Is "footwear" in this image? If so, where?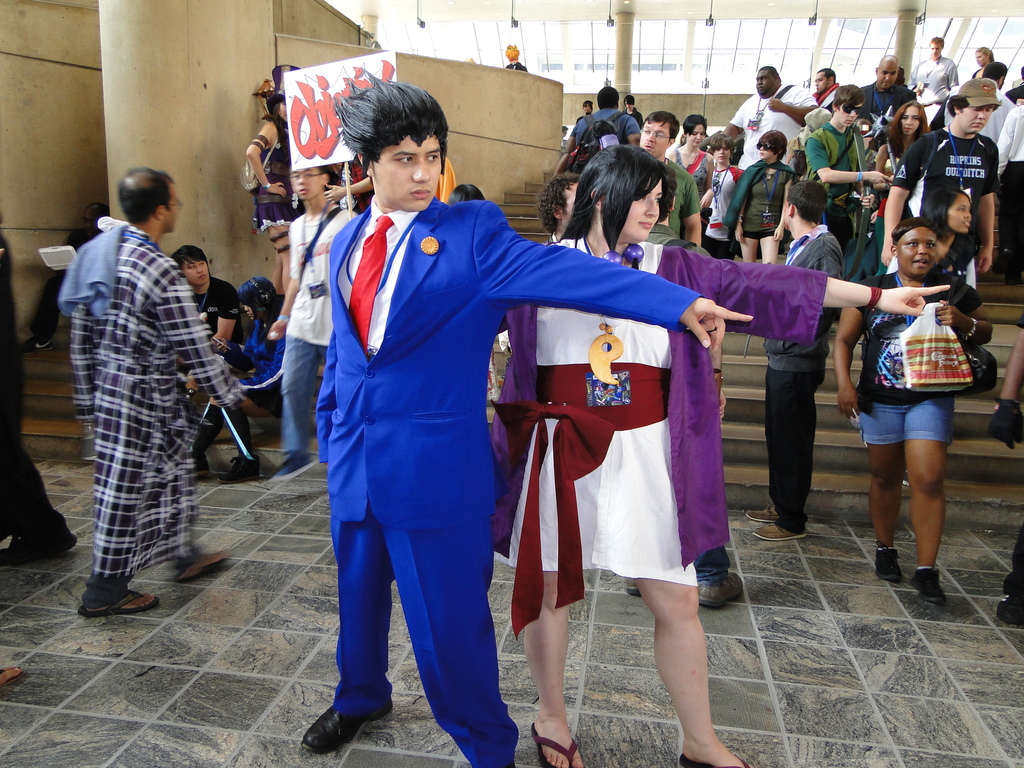
Yes, at 696,570,744,607.
